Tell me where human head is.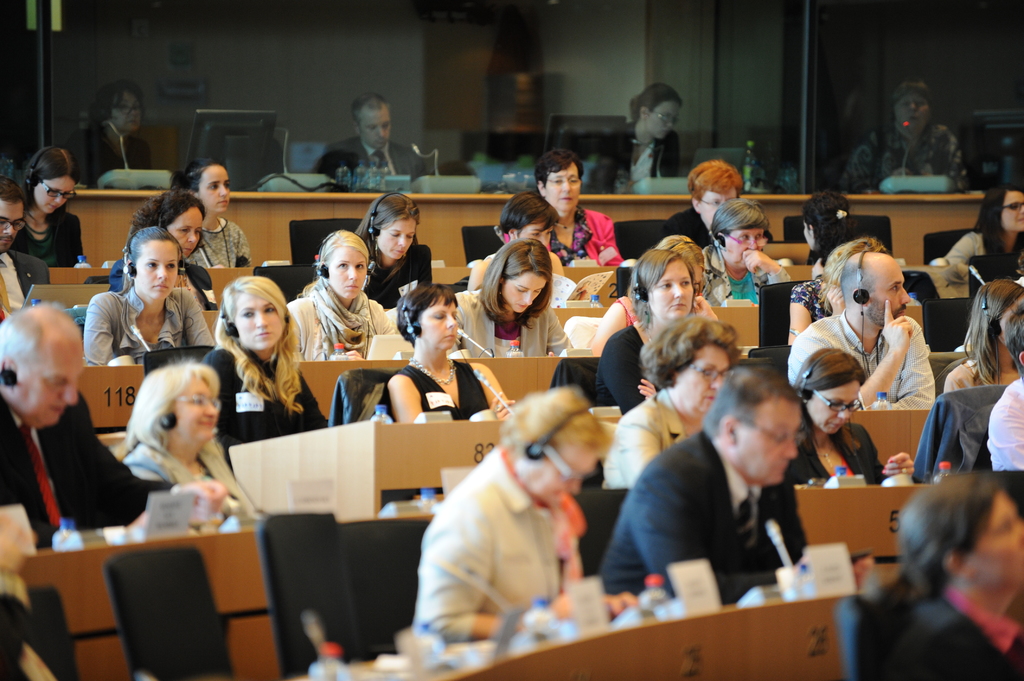
human head is at bbox=(125, 356, 220, 461).
